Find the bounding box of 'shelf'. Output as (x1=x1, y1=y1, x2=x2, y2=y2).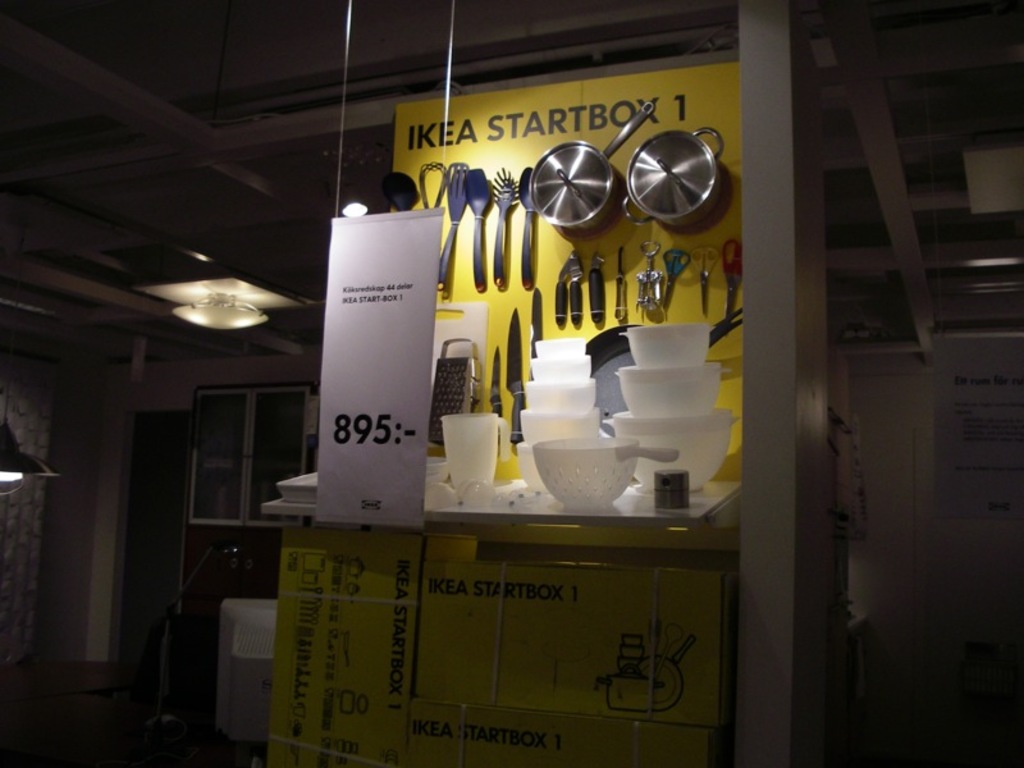
(x1=189, y1=380, x2=315, y2=536).
